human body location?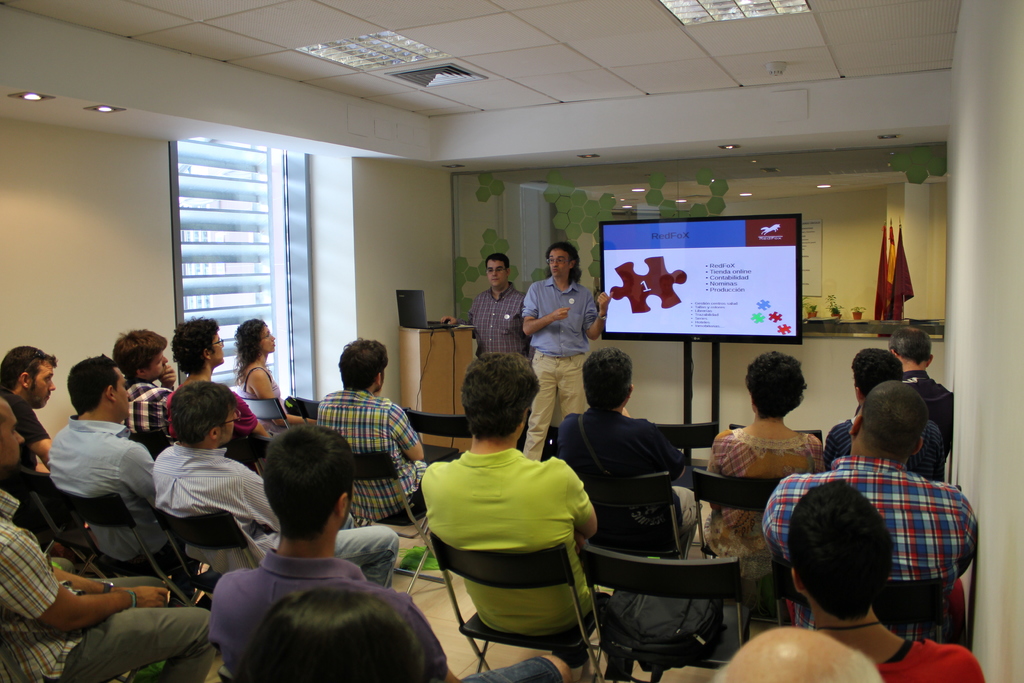
557, 347, 698, 554
